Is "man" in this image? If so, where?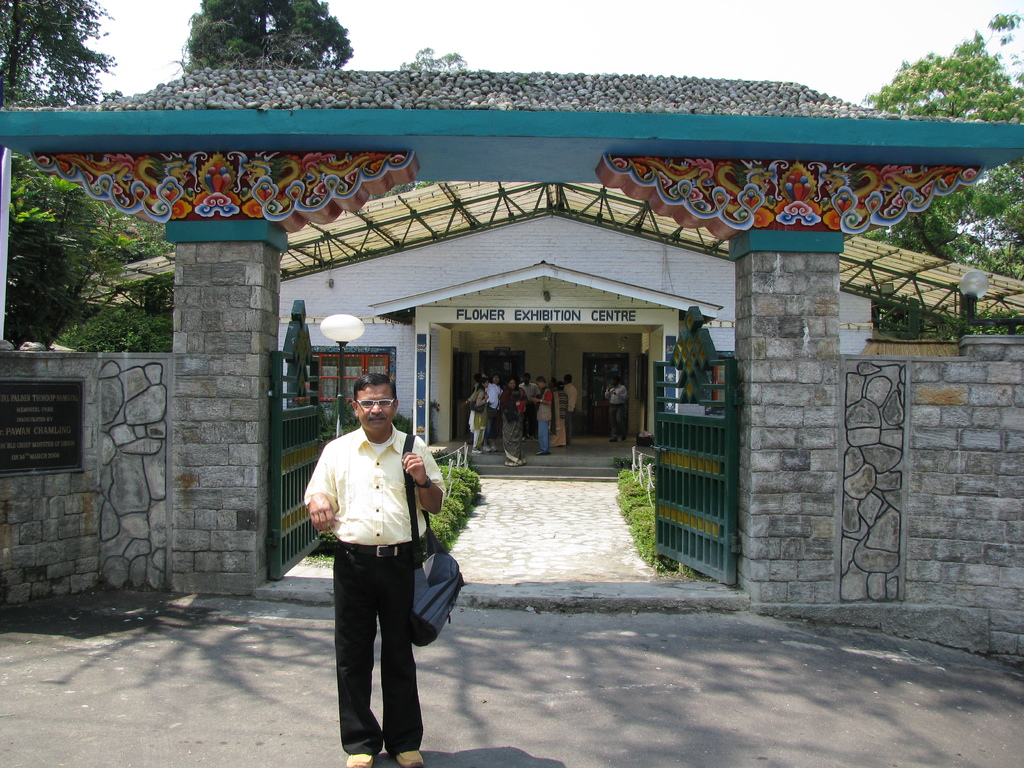
Yes, at pyautogui.locateOnScreen(529, 378, 552, 456).
